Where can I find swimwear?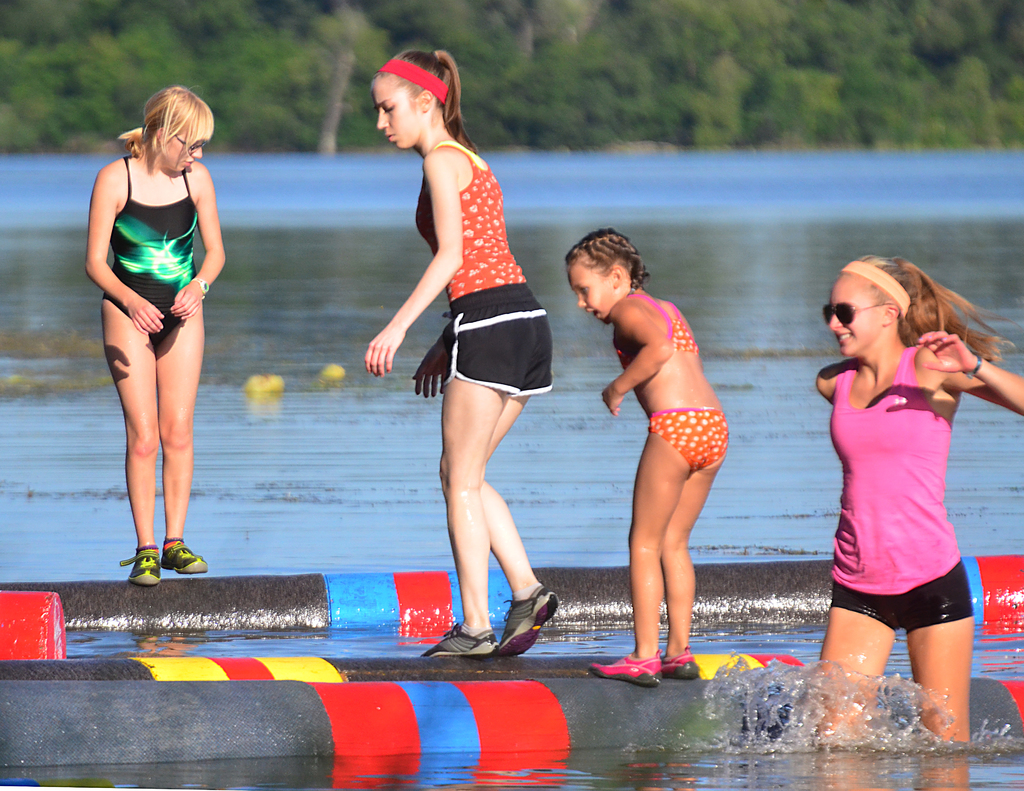
You can find it at (646,404,729,471).
